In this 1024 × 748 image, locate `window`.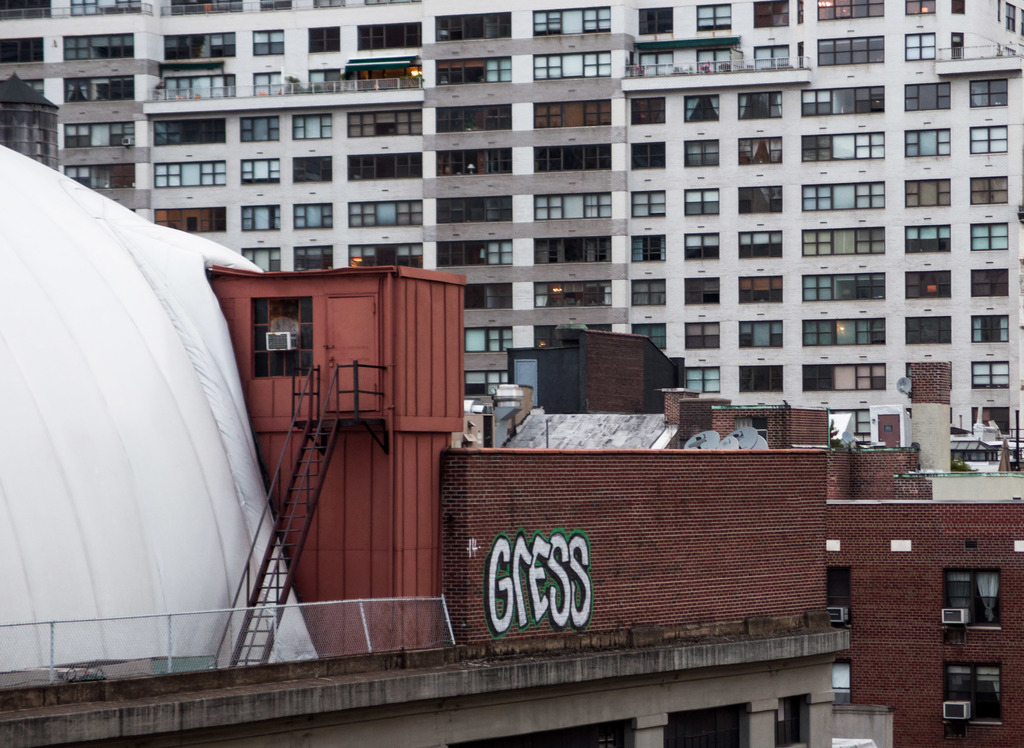
Bounding box: {"x1": 734, "y1": 275, "x2": 788, "y2": 314}.
